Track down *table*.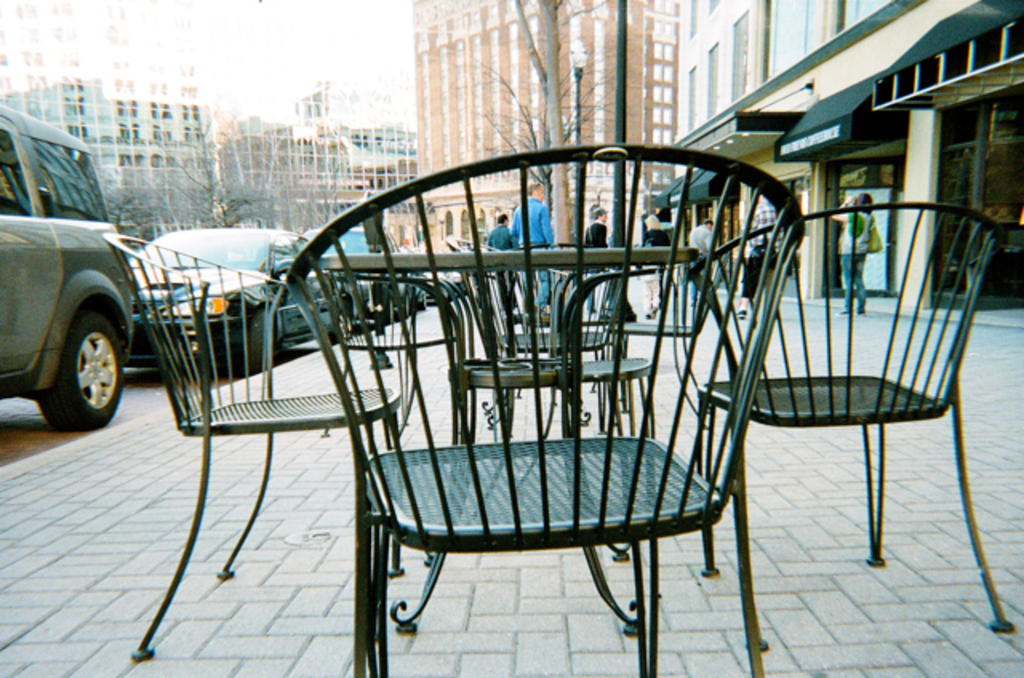
Tracked to 269, 238, 707, 641.
